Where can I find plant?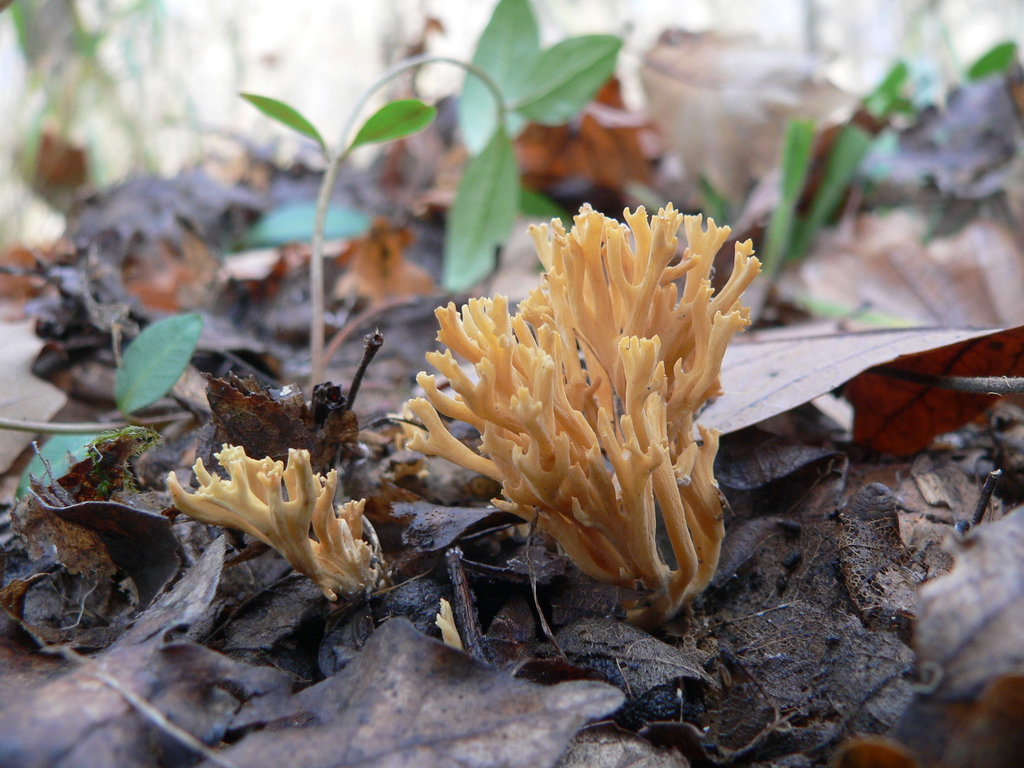
You can find it at {"left": 410, "top": 175, "right": 776, "bottom": 621}.
